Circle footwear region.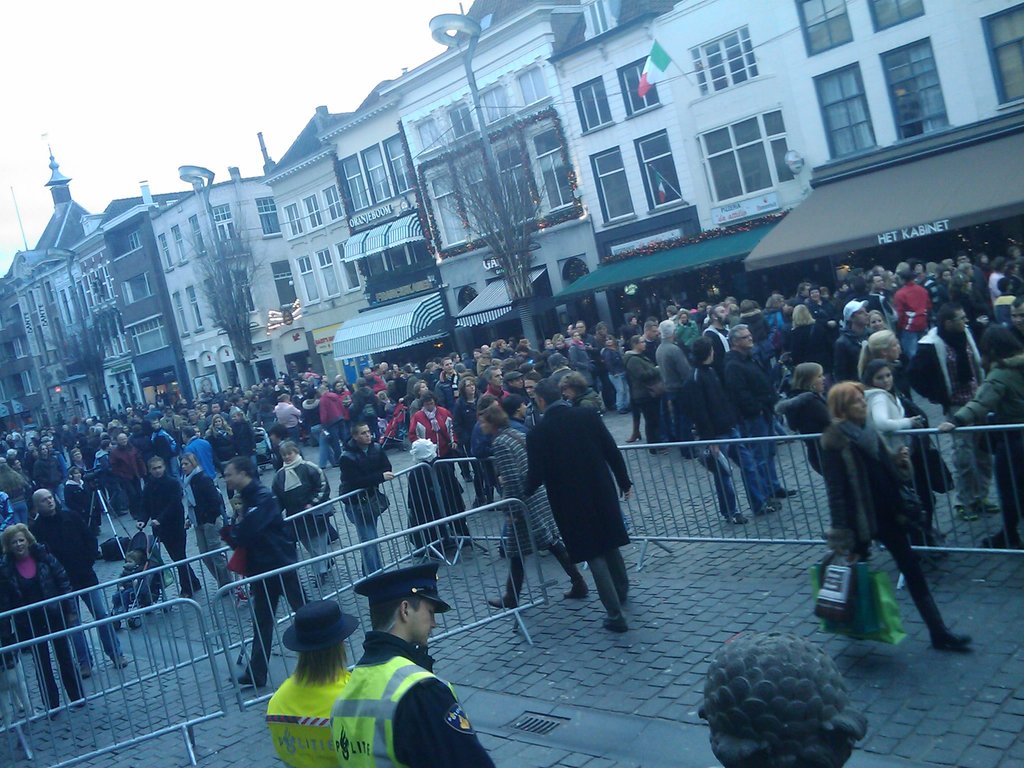
Region: (929, 627, 973, 651).
